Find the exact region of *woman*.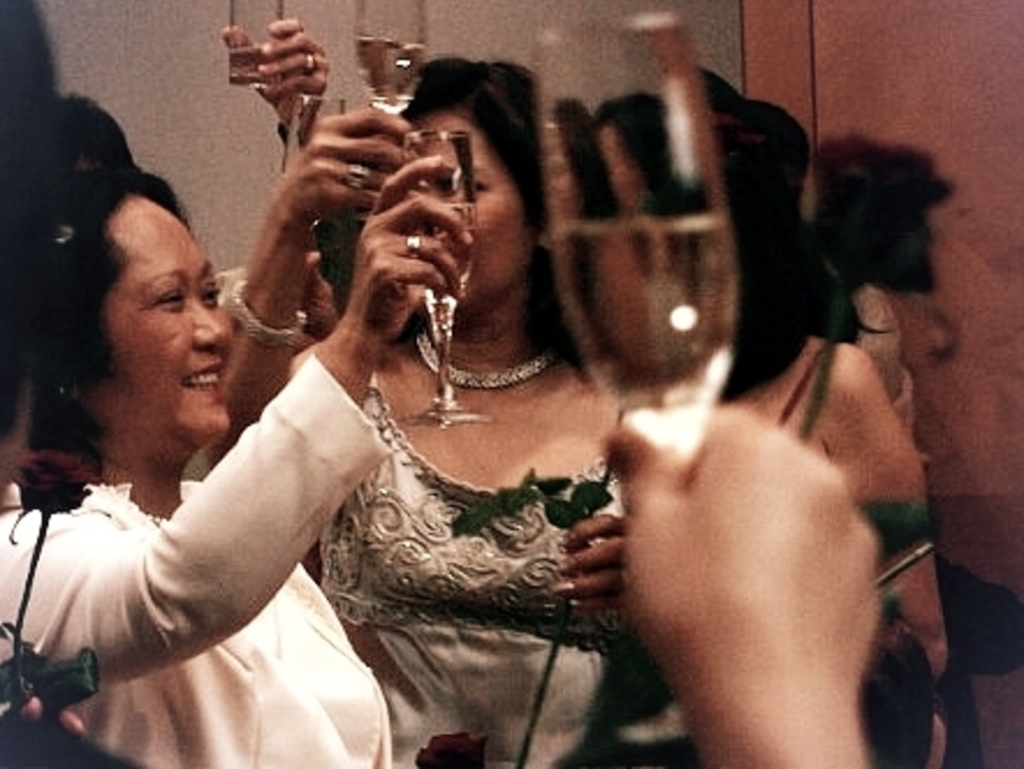
Exact region: <region>621, 100, 961, 767</region>.
